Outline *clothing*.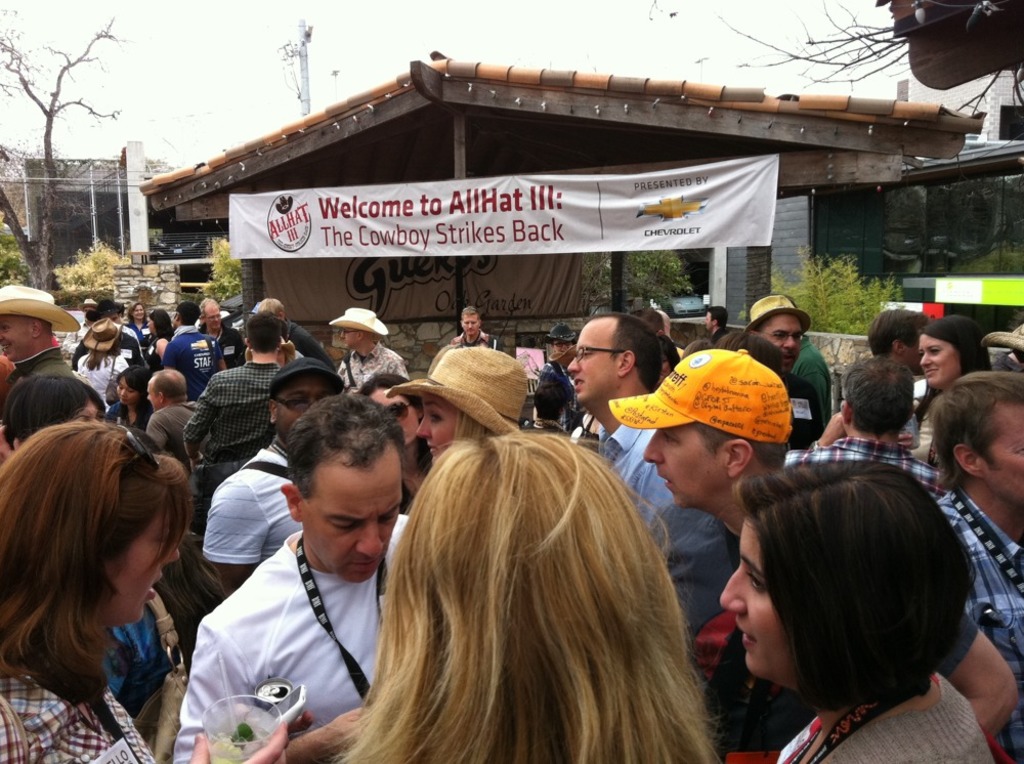
Outline: [792, 332, 835, 447].
